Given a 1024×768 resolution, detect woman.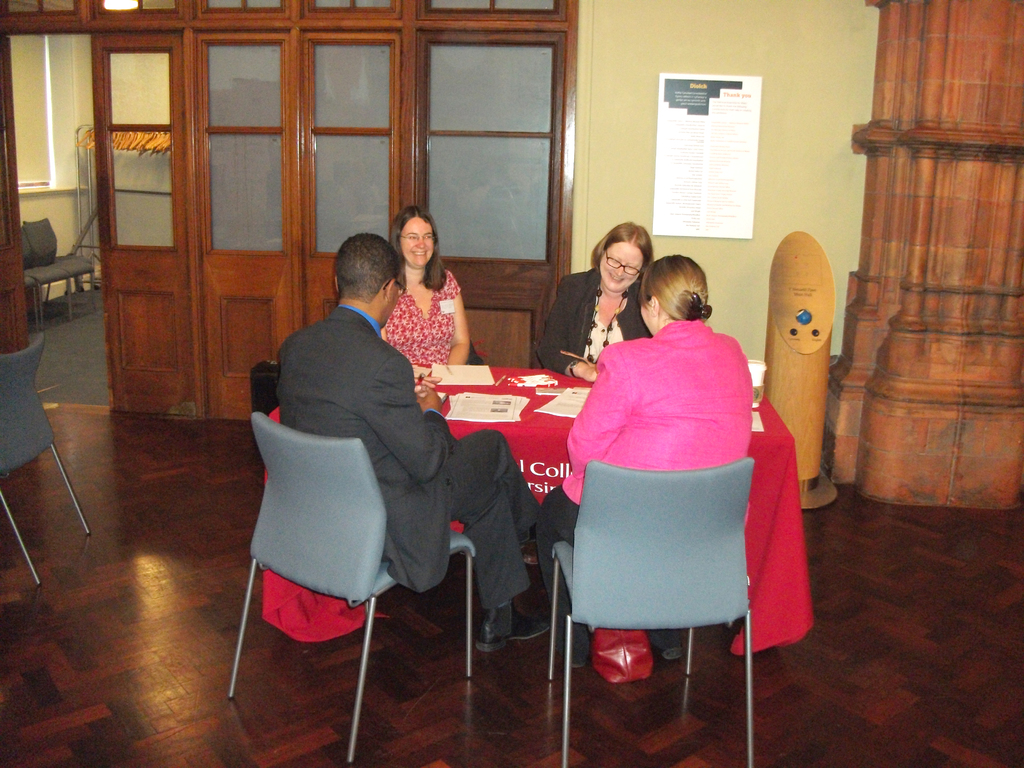
x1=522, y1=244, x2=762, y2=677.
